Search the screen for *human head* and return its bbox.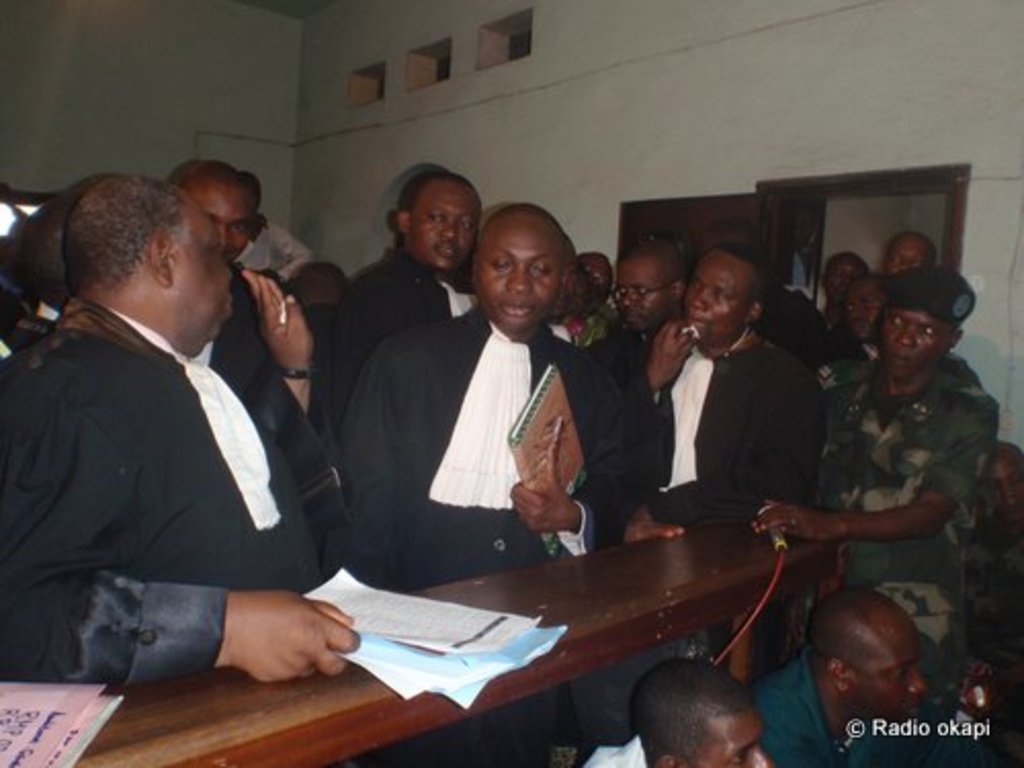
Found: crop(184, 166, 250, 258).
